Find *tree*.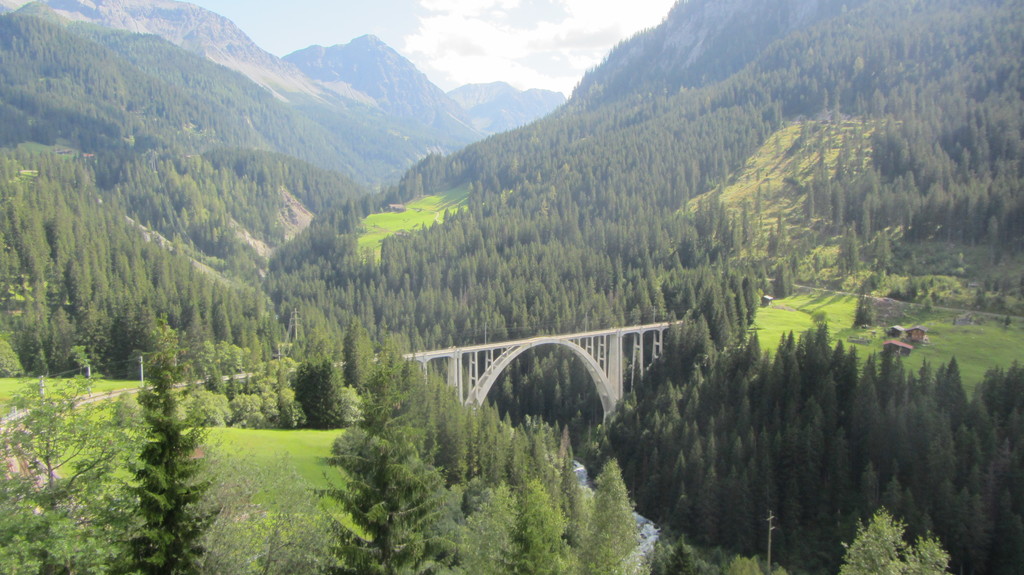
select_region(867, 122, 900, 168).
